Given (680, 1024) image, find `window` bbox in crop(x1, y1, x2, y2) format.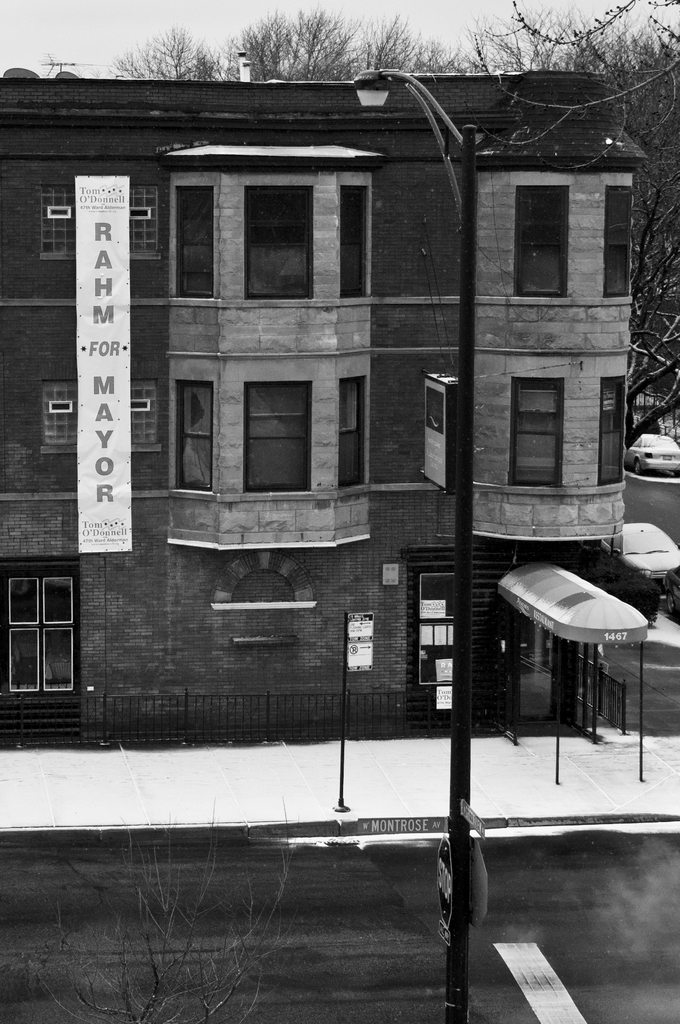
crop(240, 185, 314, 302).
